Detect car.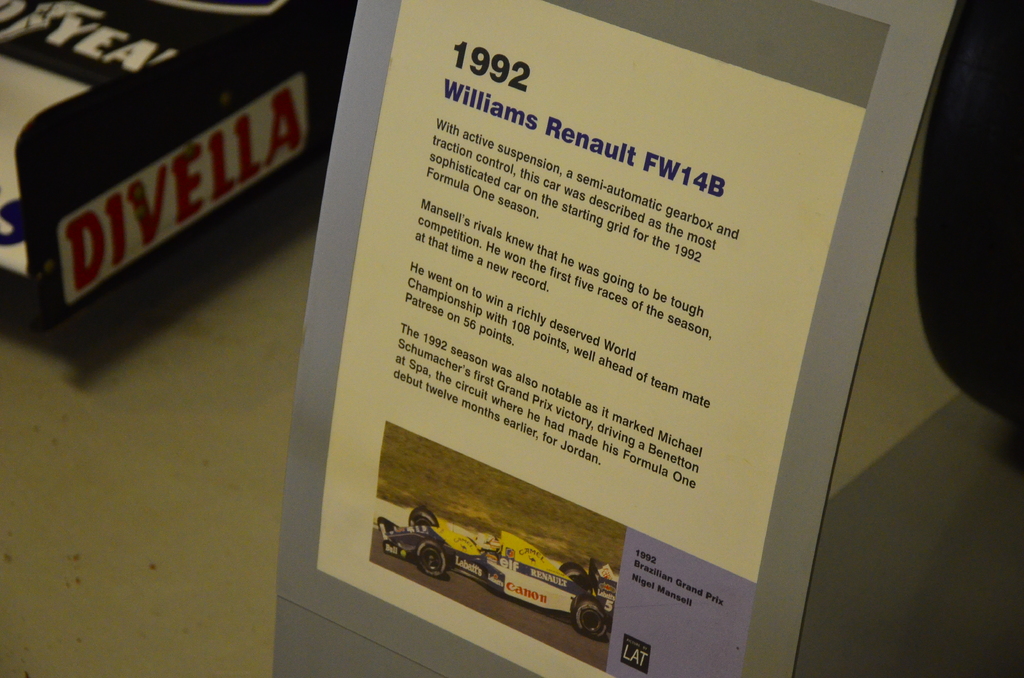
Detected at 466 567 613 646.
